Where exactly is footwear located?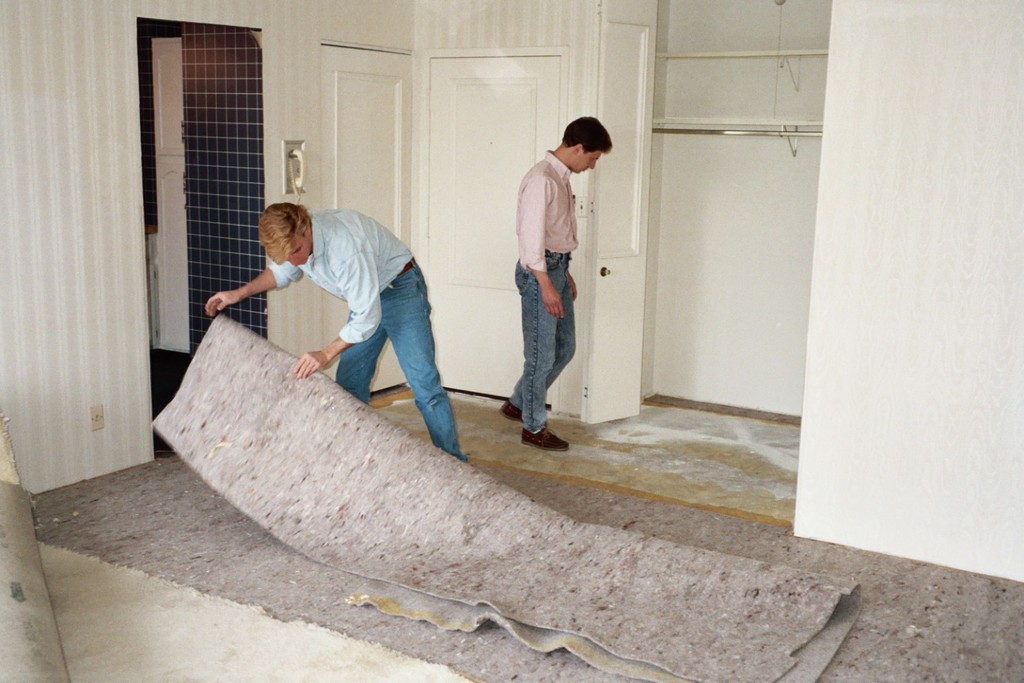
Its bounding box is x1=520, y1=424, x2=571, y2=452.
